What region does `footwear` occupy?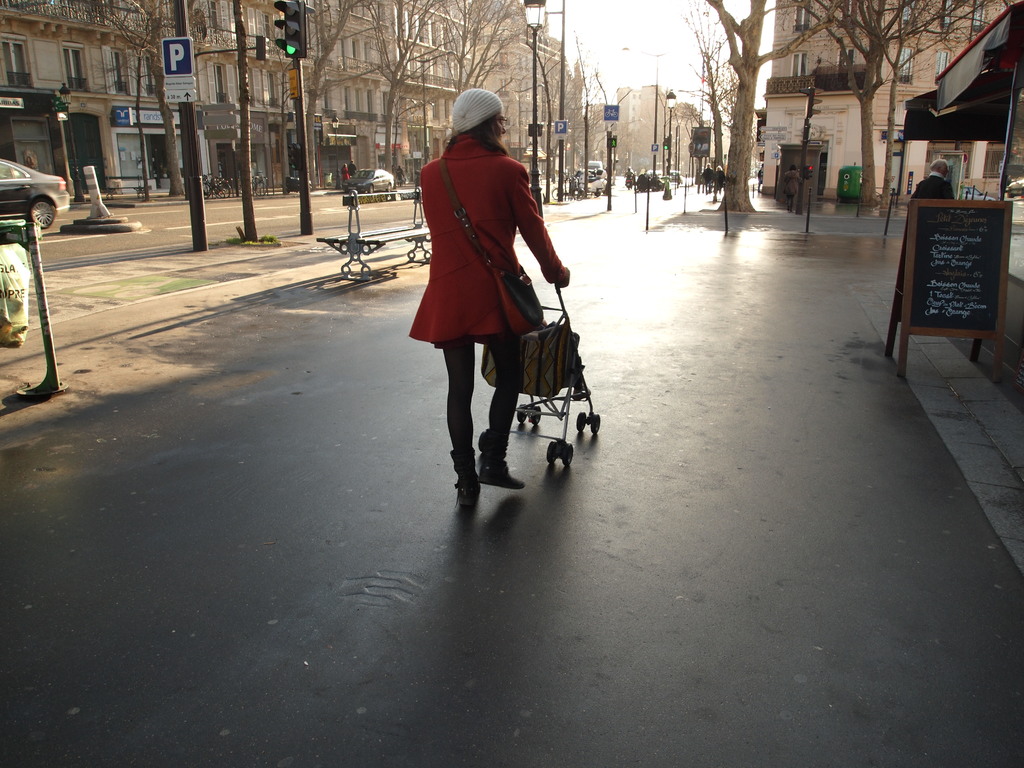
<box>454,471,479,505</box>.
